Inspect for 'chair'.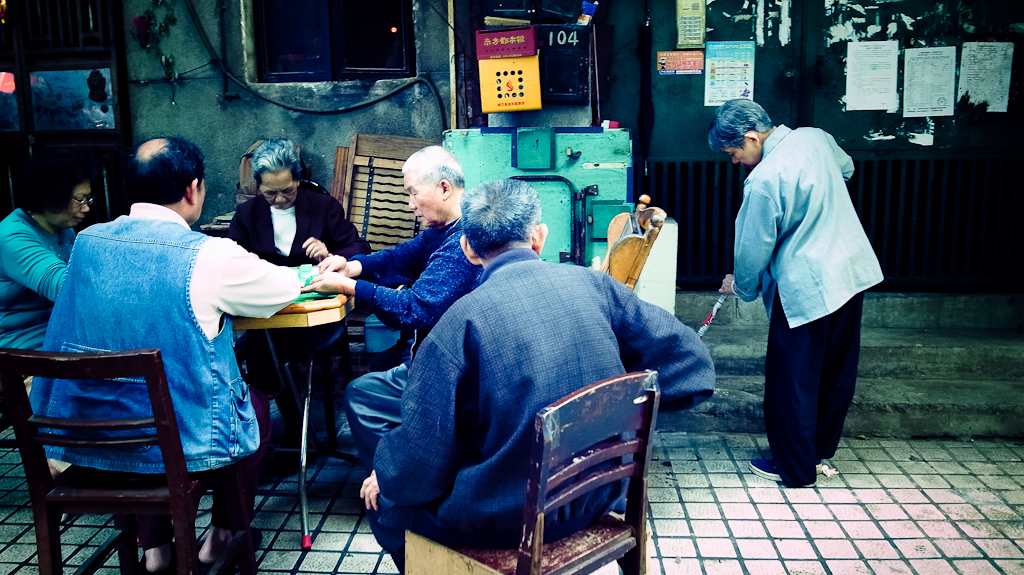
Inspection: (x1=402, y1=370, x2=664, y2=574).
